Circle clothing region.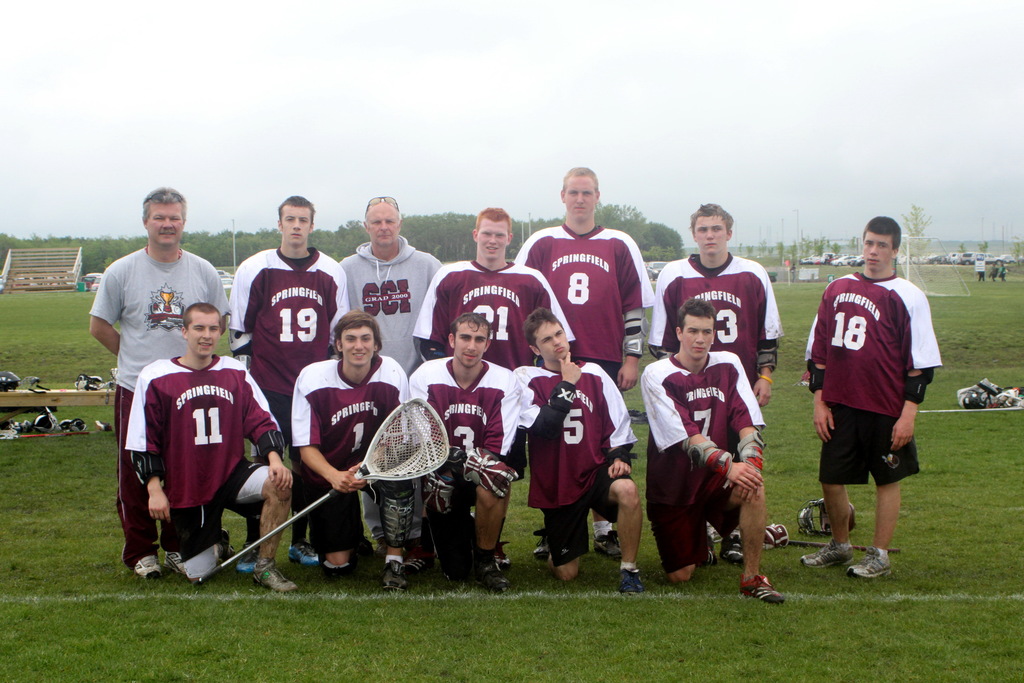
Region: [x1=819, y1=240, x2=938, y2=540].
